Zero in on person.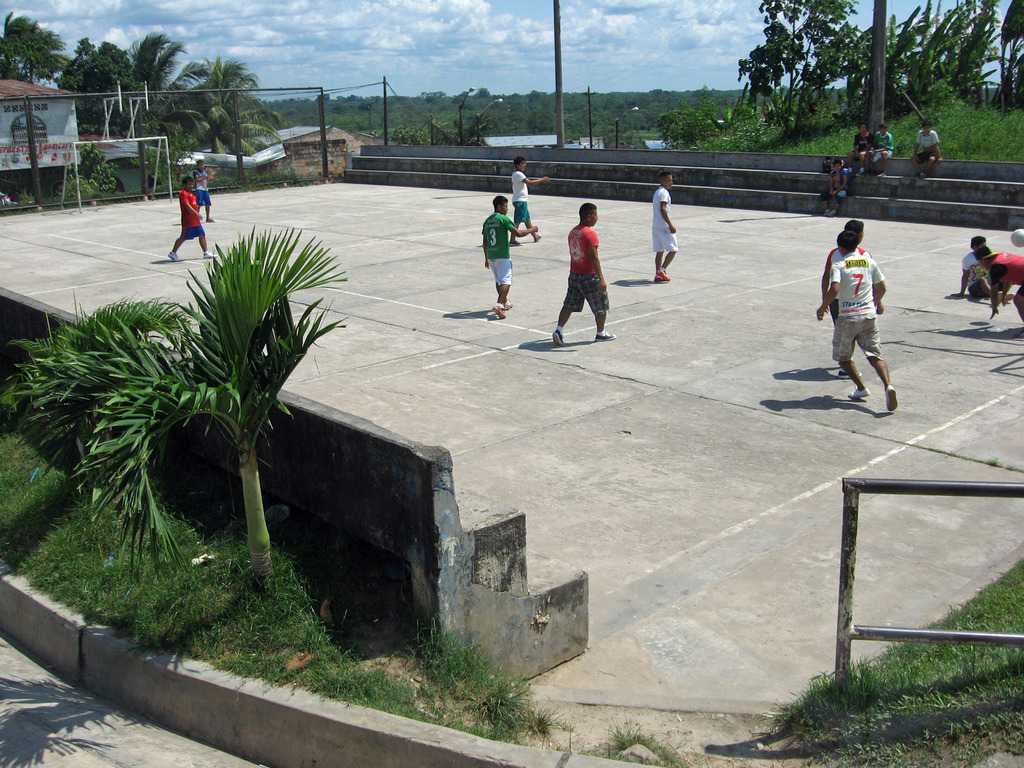
Zeroed in: bbox=[819, 232, 890, 410].
